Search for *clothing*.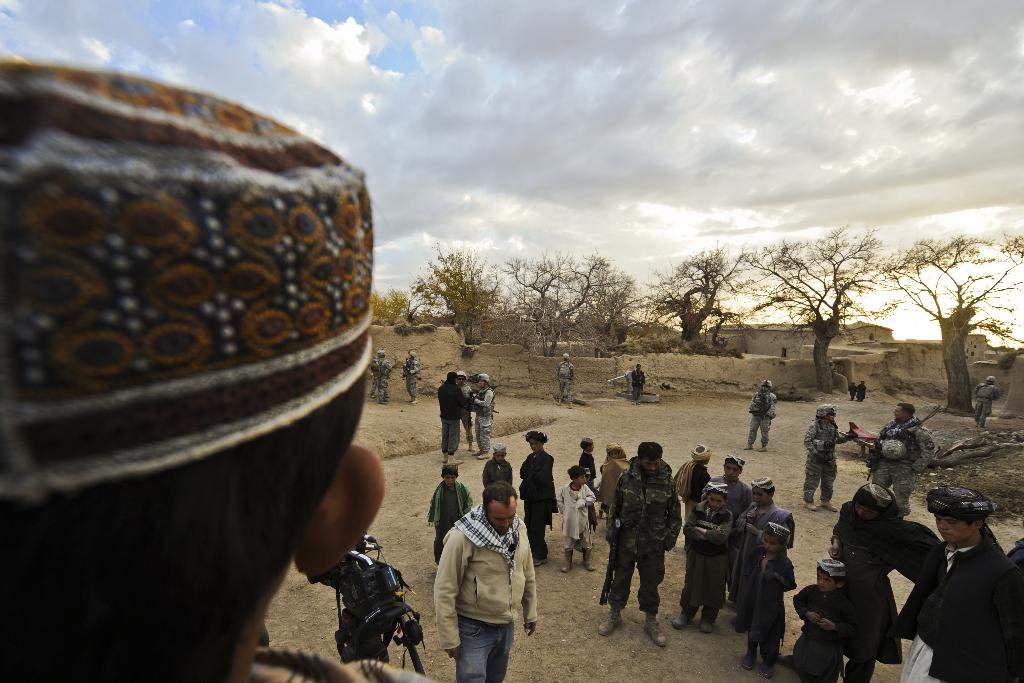
Found at [712,469,749,605].
